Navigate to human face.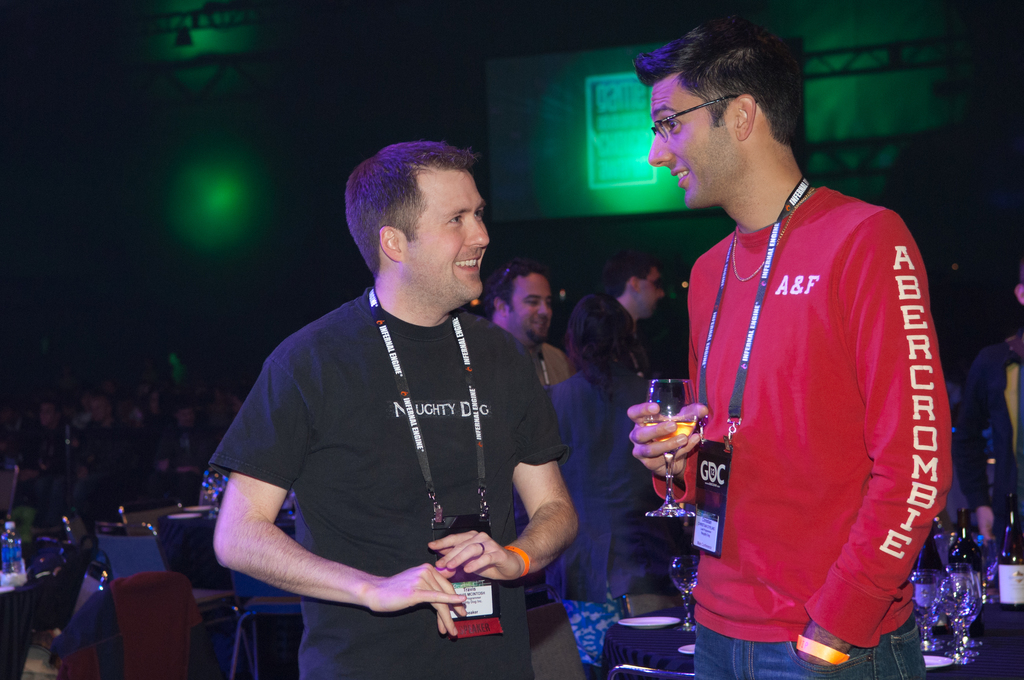
Navigation target: 651:79:748:211.
